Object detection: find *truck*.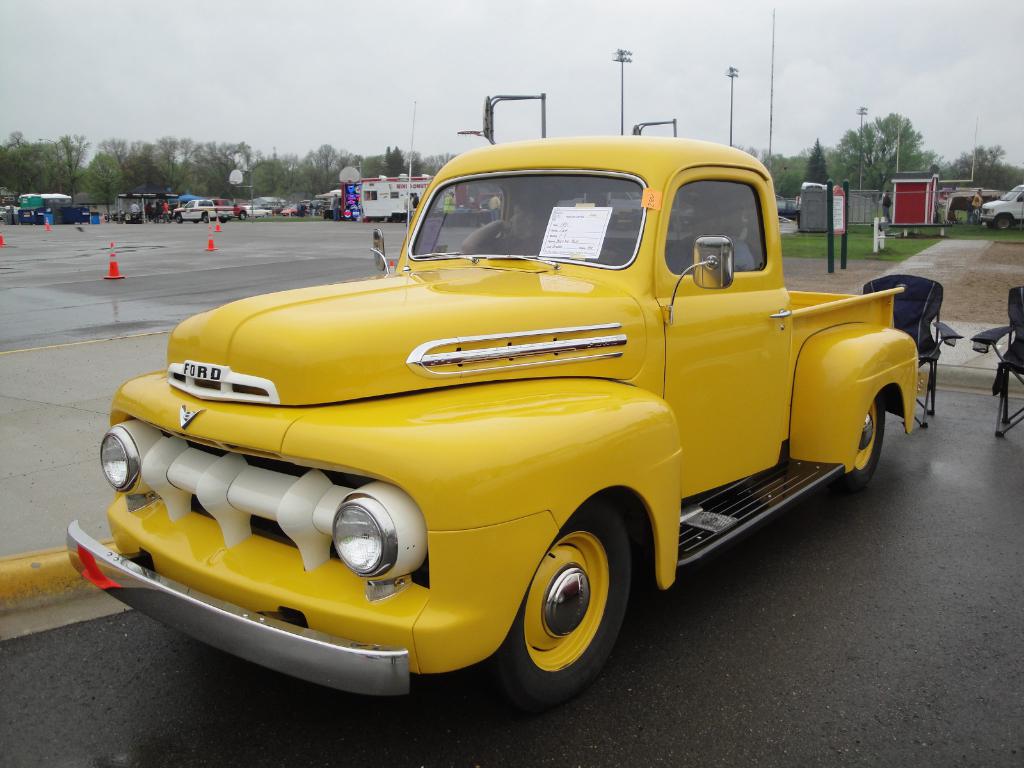
(161,195,232,236).
